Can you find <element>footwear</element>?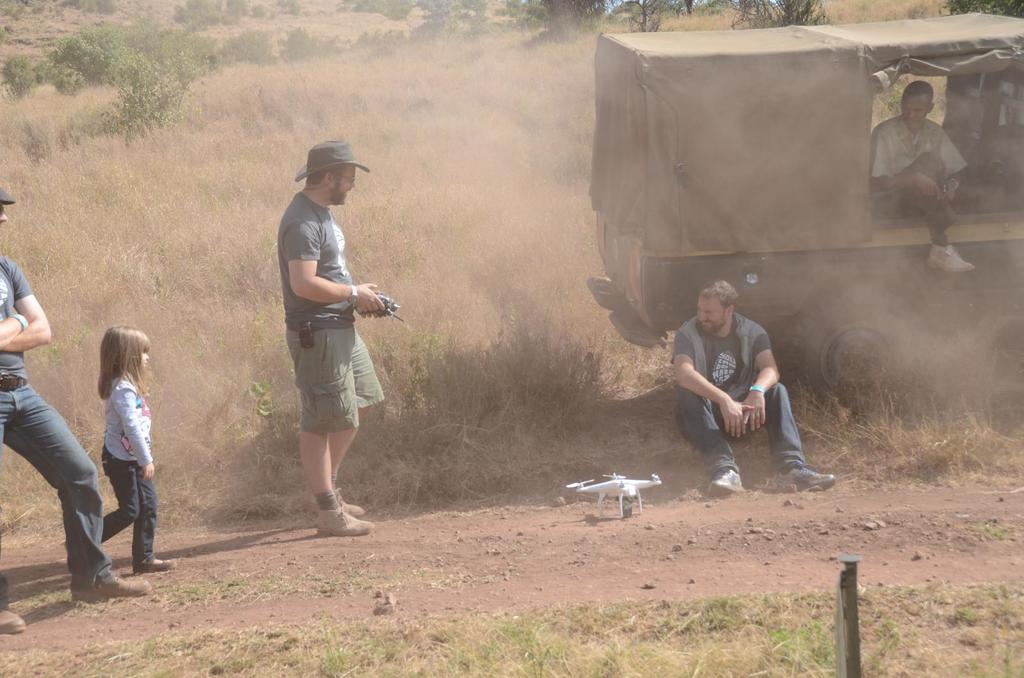
Yes, bounding box: 73 571 156 601.
